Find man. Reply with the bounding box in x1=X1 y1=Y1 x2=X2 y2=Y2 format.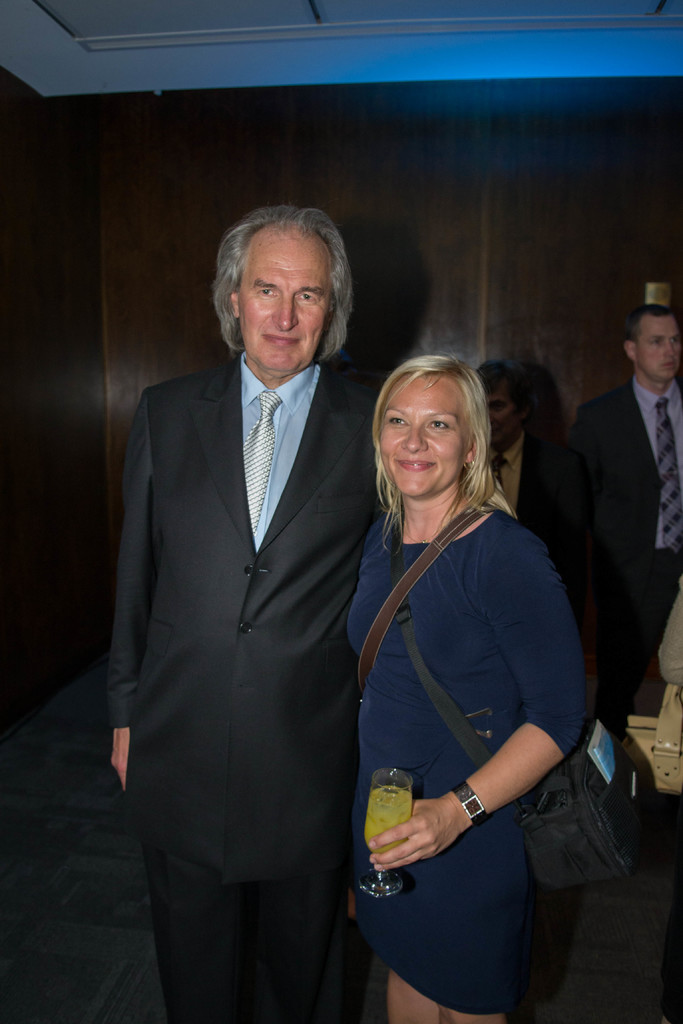
x1=90 y1=205 x2=387 y2=1023.
